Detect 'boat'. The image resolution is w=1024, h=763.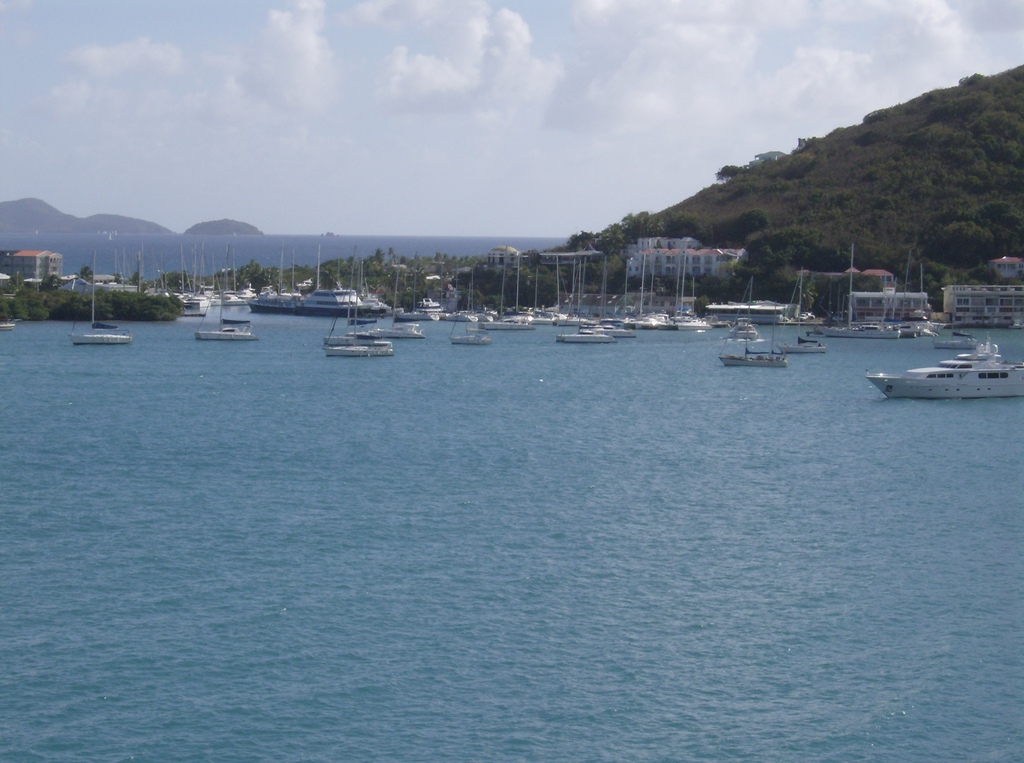
pyautogui.locateOnScreen(883, 321, 1017, 403).
